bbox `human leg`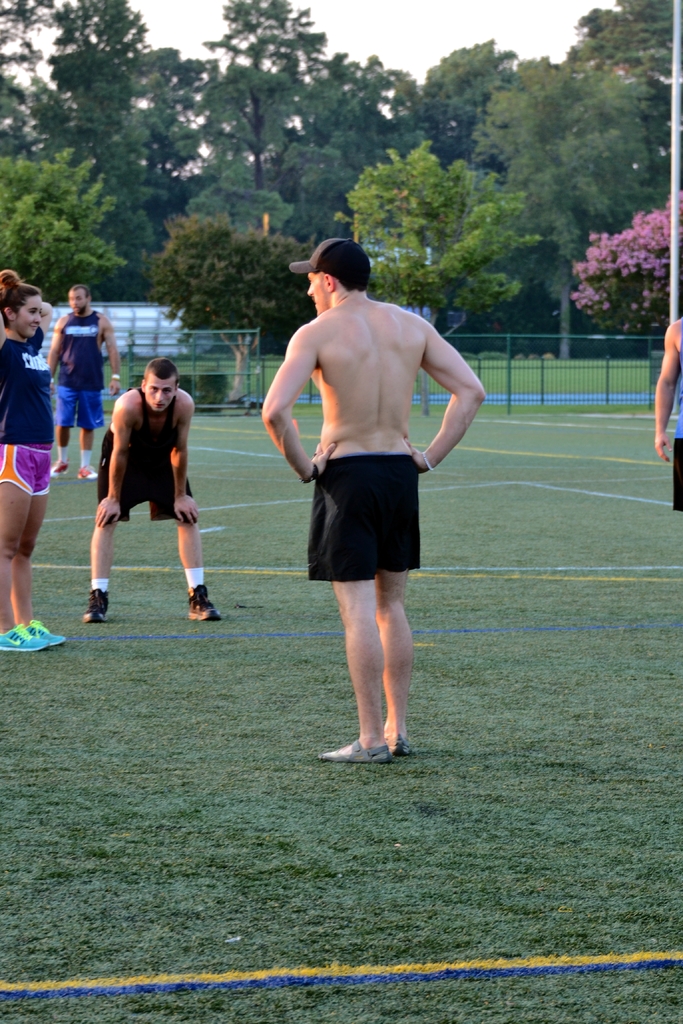
detection(12, 447, 60, 650)
